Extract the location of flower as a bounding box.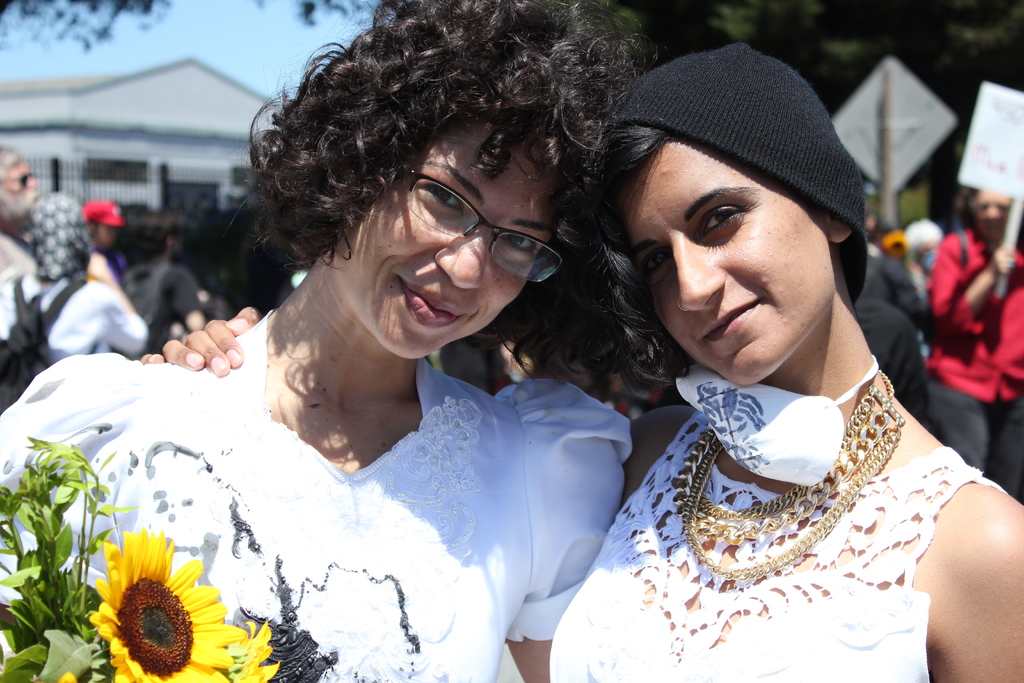
[x1=224, y1=617, x2=278, y2=682].
